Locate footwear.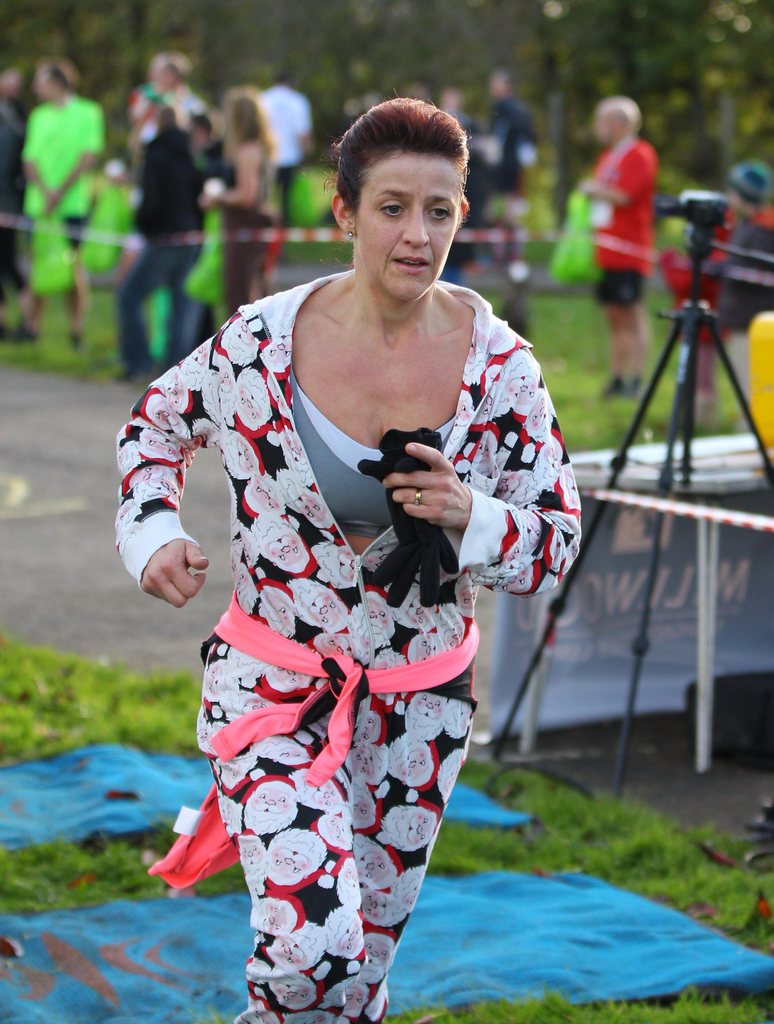
Bounding box: [x1=13, y1=319, x2=38, y2=340].
